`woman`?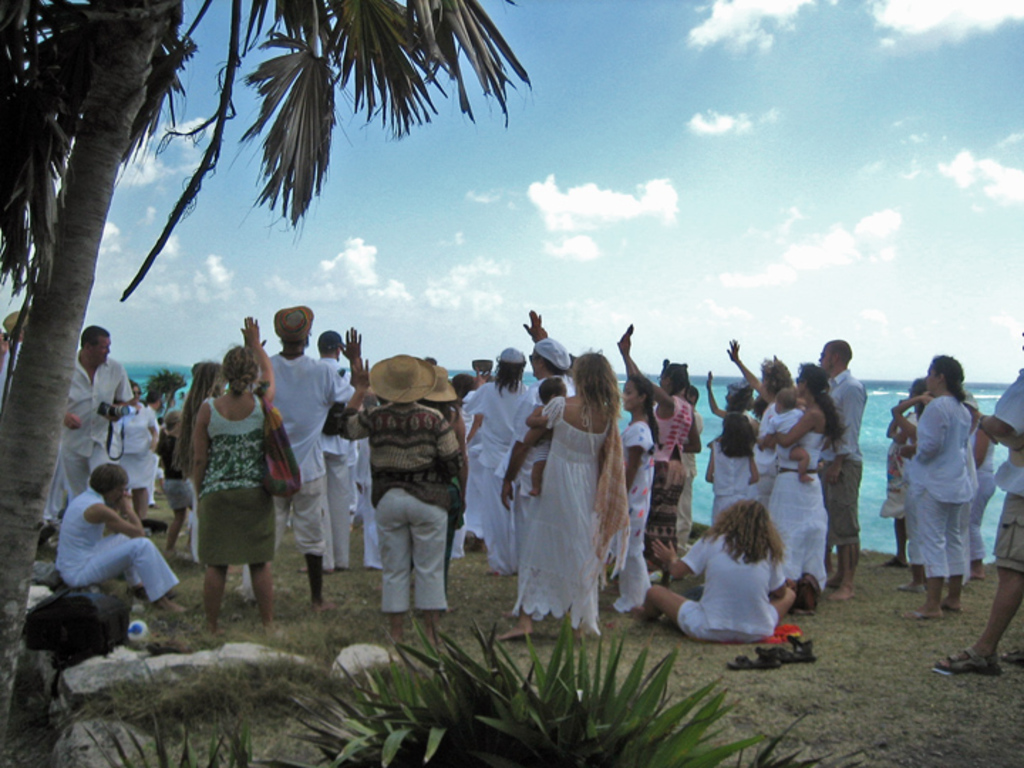
179 363 266 612
